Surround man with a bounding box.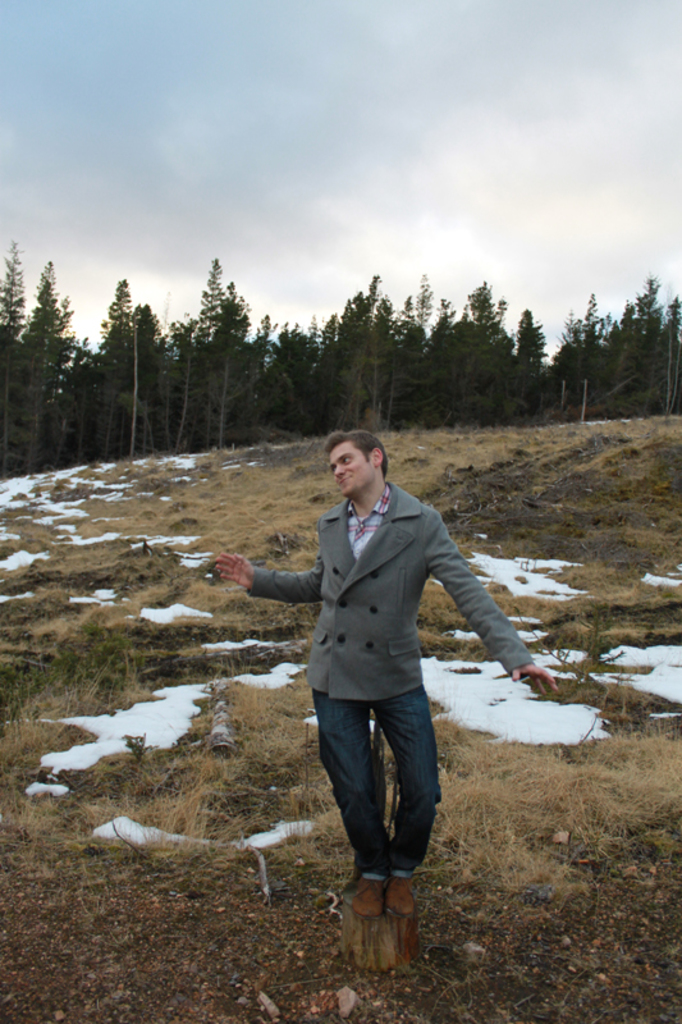
(225, 421, 494, 941).
